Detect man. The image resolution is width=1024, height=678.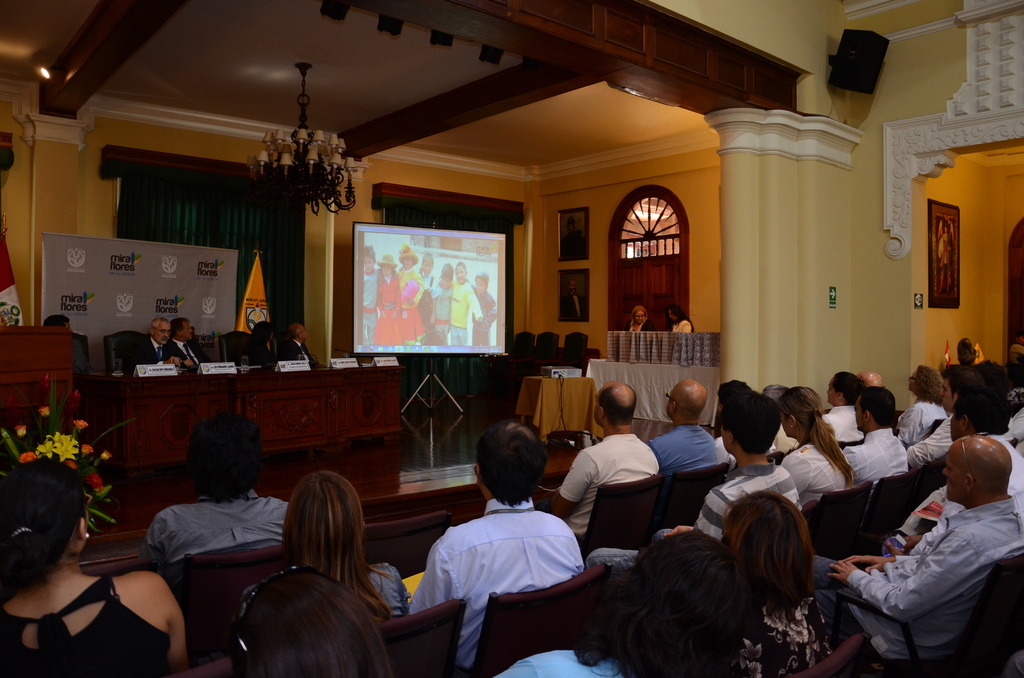
{"left": 163, "top": 309, "right": 207, "bottom": 368}.
